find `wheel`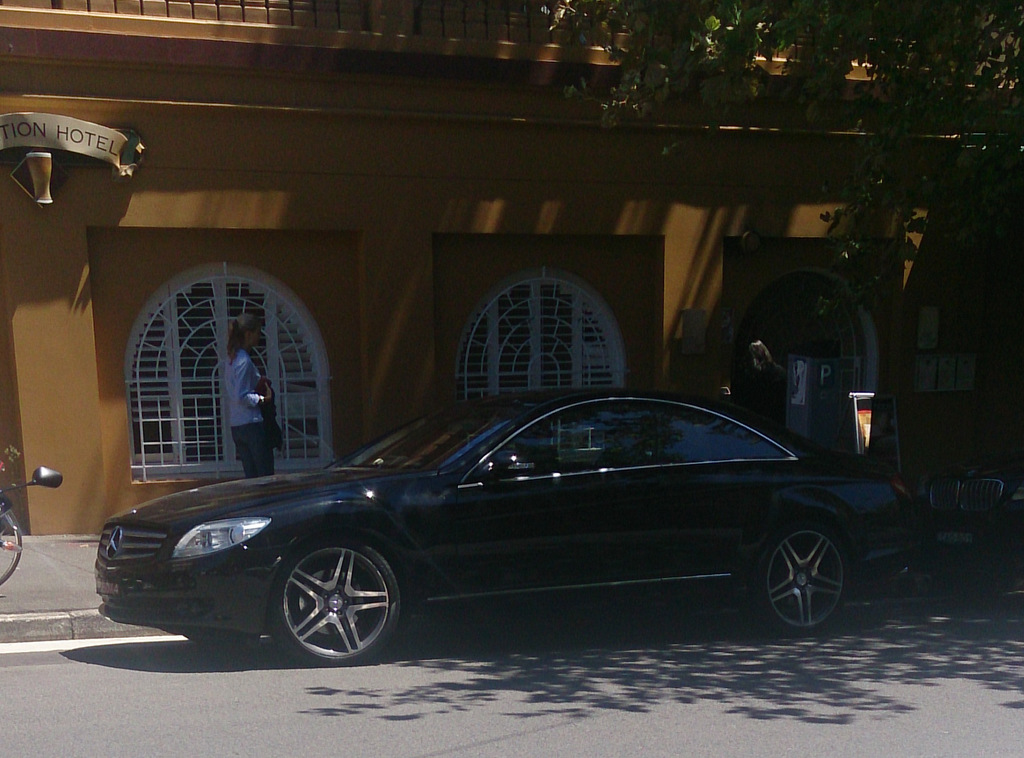
l=0, t=501, r=20, b=587
